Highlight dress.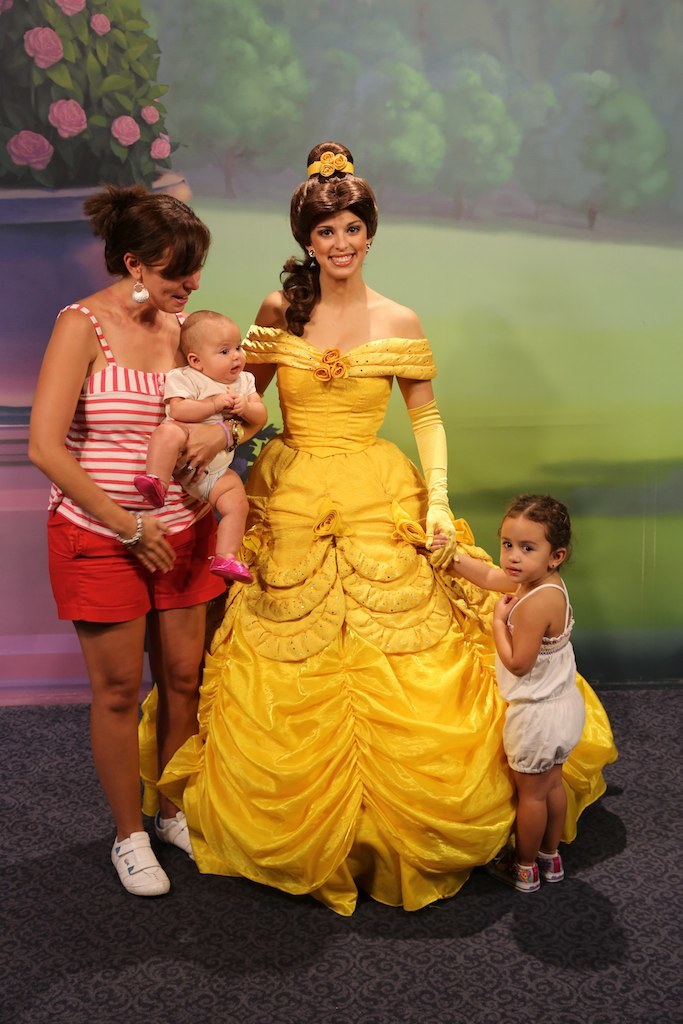
Highlighted region: bbox=[132, 320, 616, 916].
